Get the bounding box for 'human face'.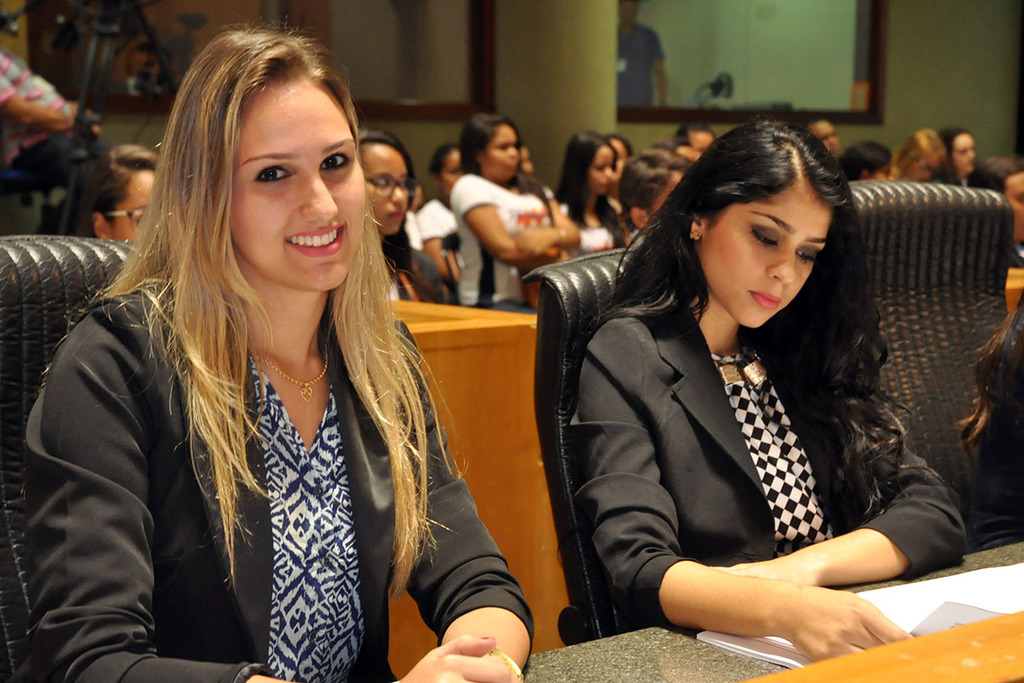
[left=820, top=130, right=838, bottom=155].
